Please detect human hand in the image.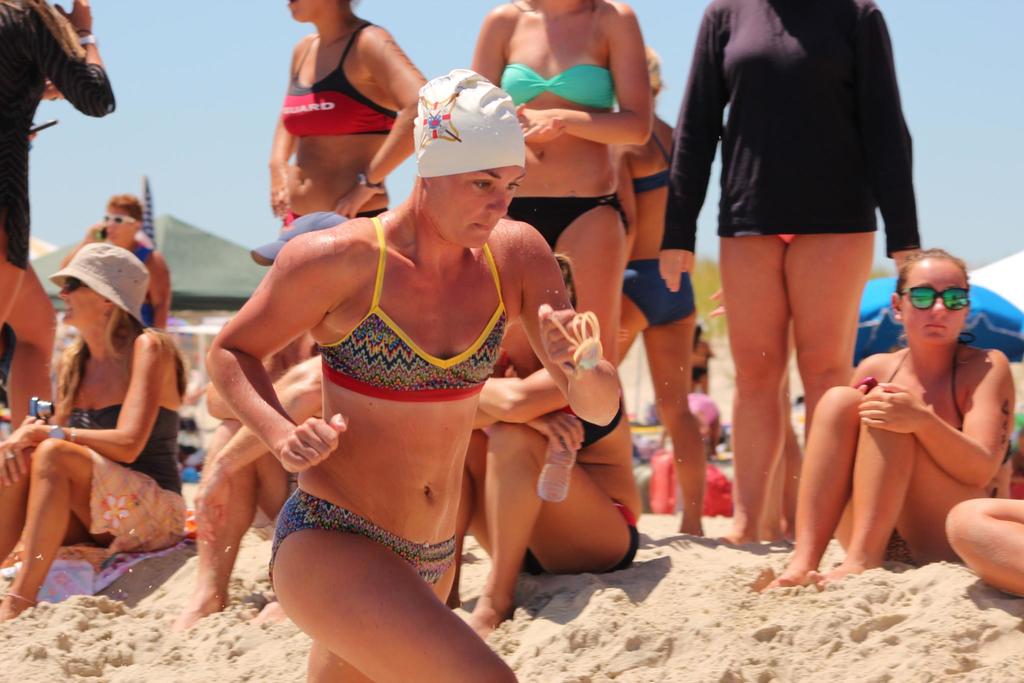
l=518, t=105, r=570, b=130.
